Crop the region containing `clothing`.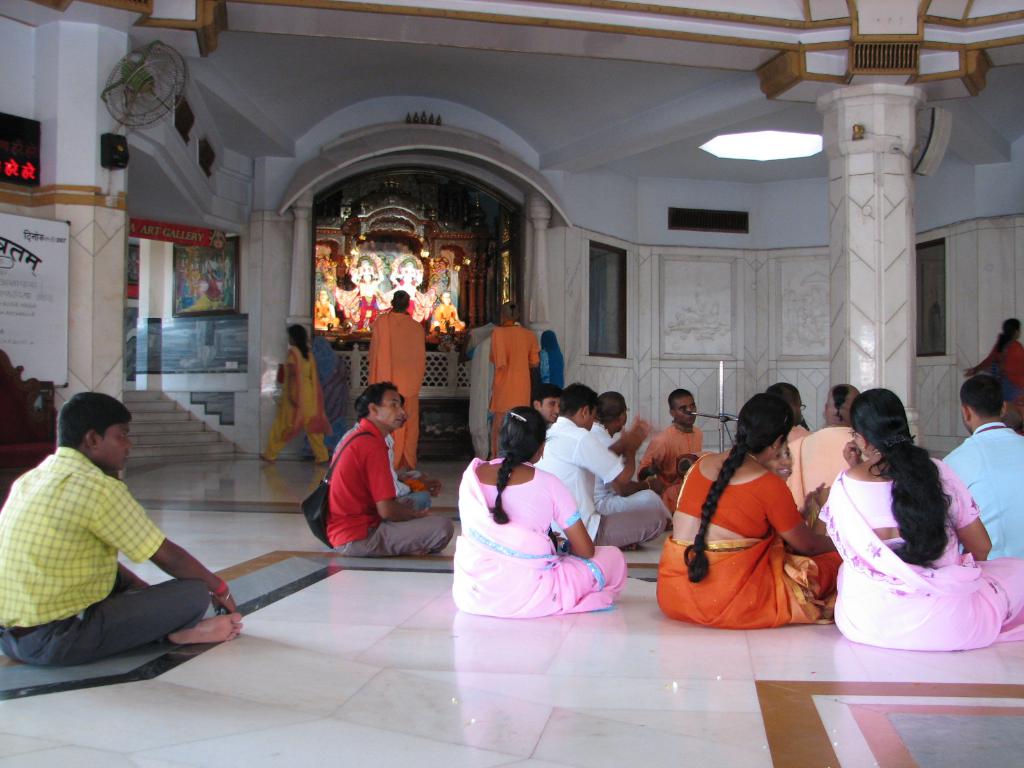
Crop region: (191, 270, 200, 297).
